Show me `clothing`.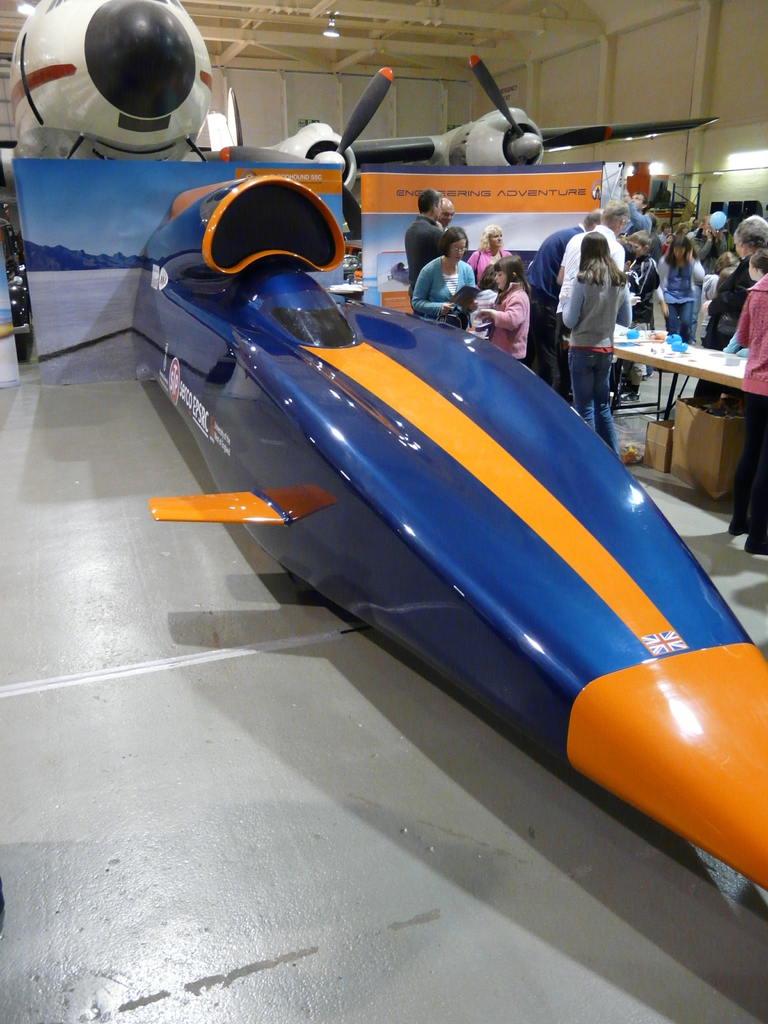
`clothing` is here: detection(710, 247, 754, 392).
